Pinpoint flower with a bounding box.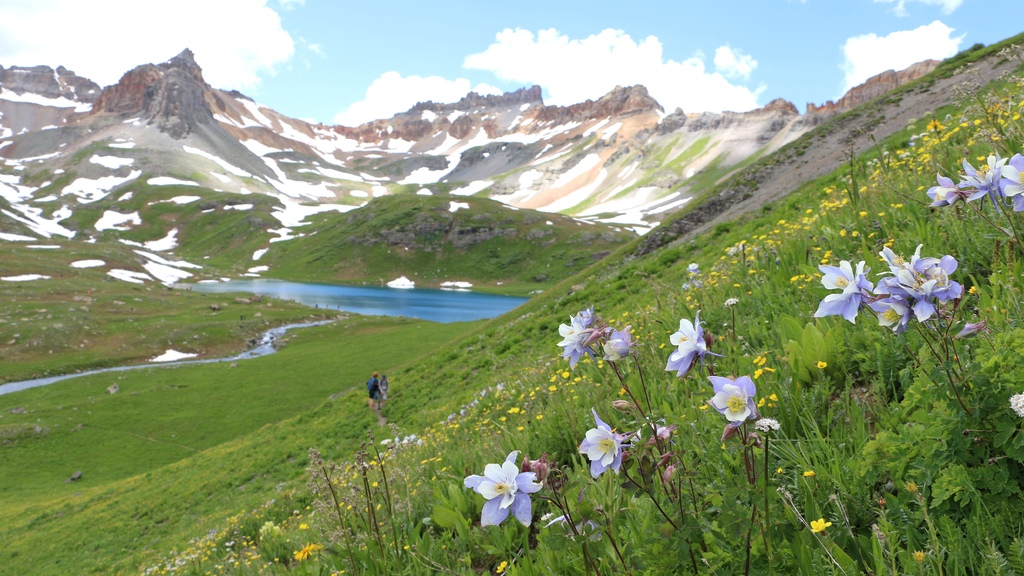
<box>468,450,543,520</box>.
